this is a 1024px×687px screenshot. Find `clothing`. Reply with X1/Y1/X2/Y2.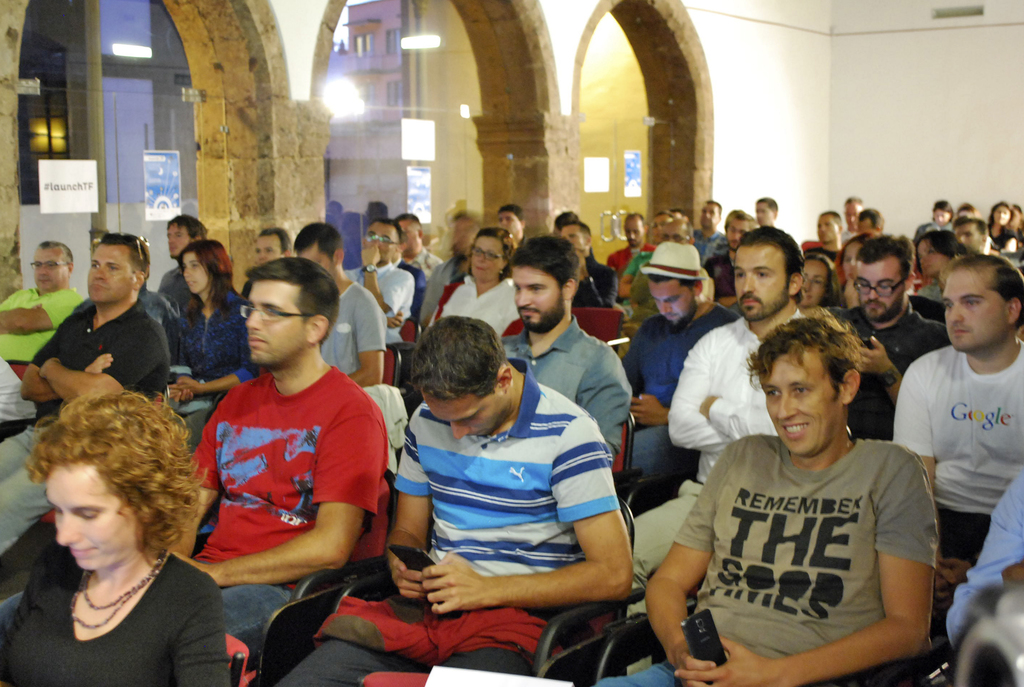
417/245/447/277.
